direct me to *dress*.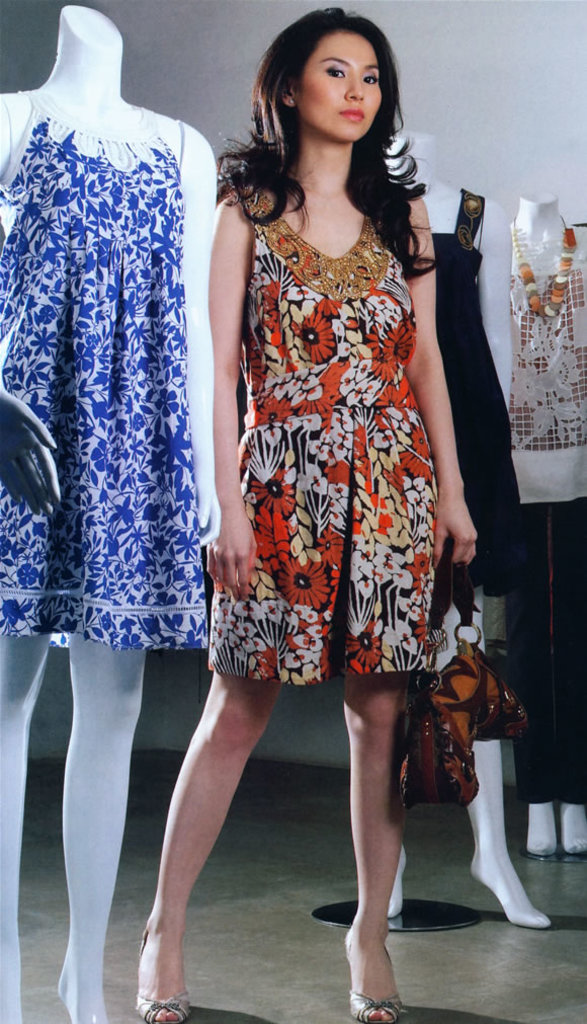
Direction: box(432, 180, 532, 604).
